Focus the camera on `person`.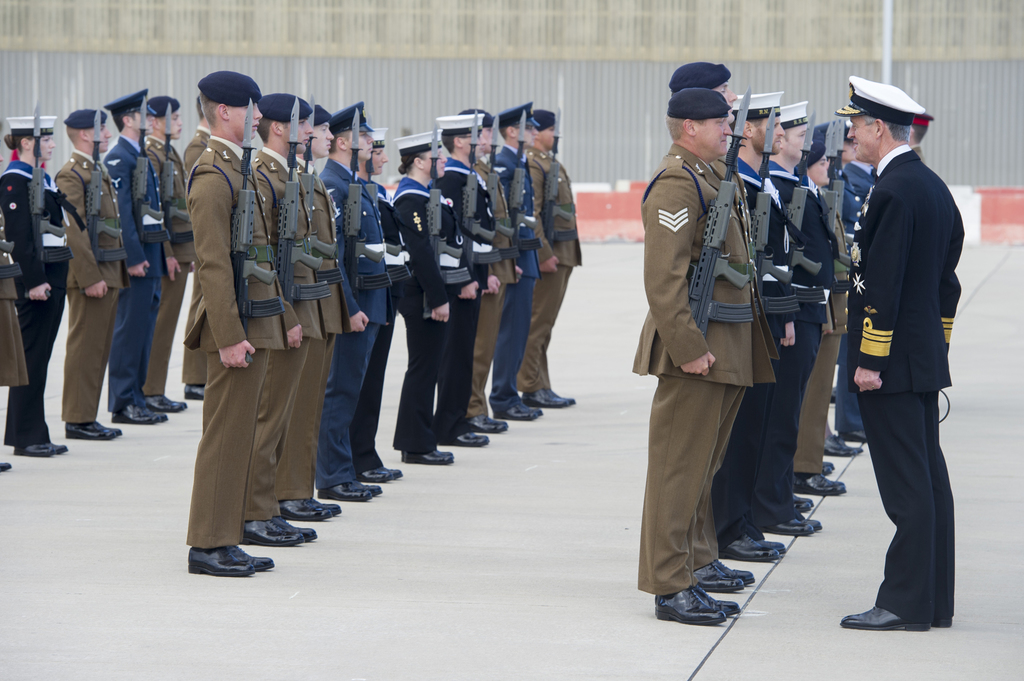
Focus region: crop(182, 93, 208, 401).
